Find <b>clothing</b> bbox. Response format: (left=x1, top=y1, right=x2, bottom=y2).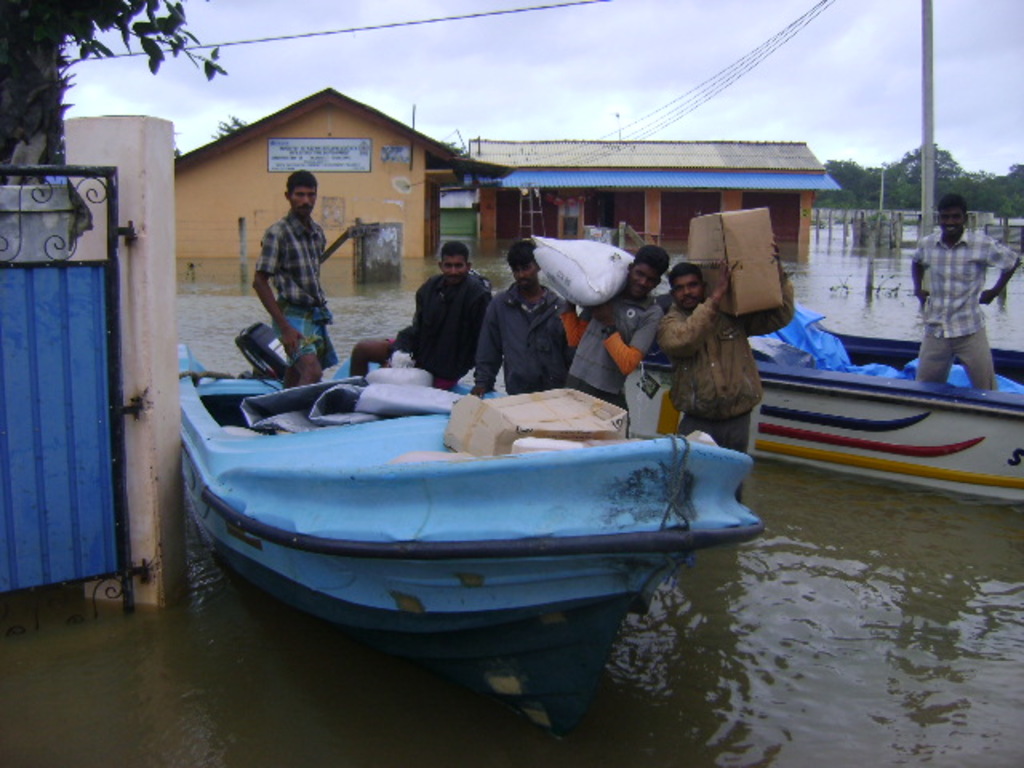
(left=478, top=275, right=571, bottom=395).
